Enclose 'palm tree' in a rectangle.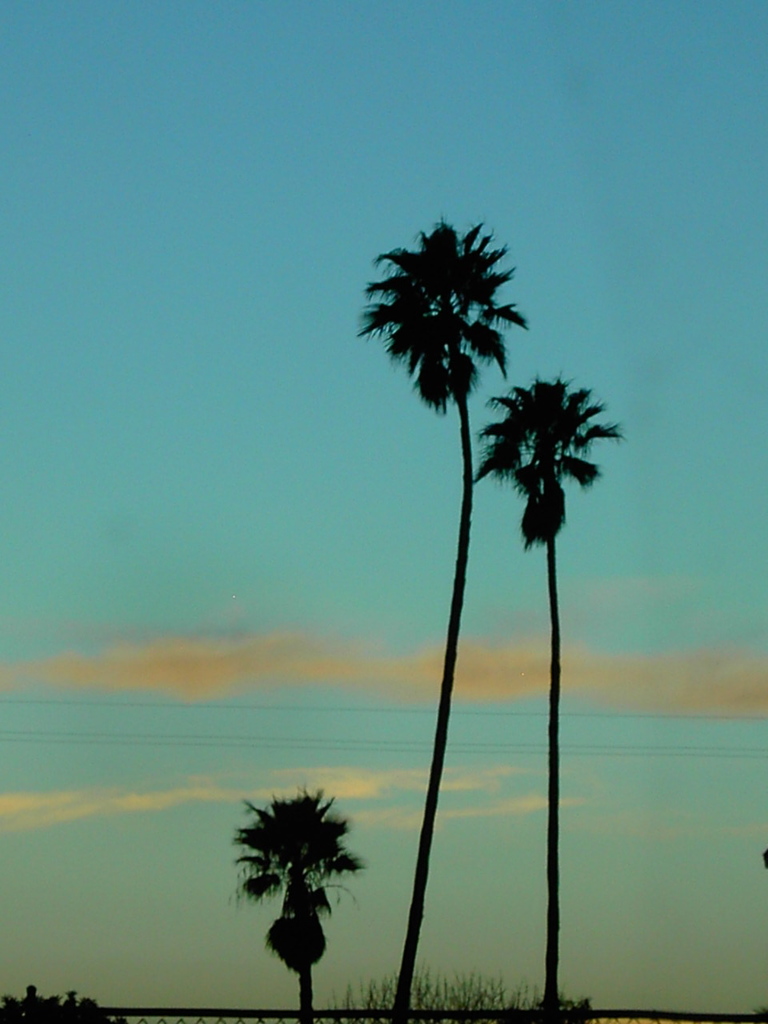
l=224, t=792, r=371, b=1004.
